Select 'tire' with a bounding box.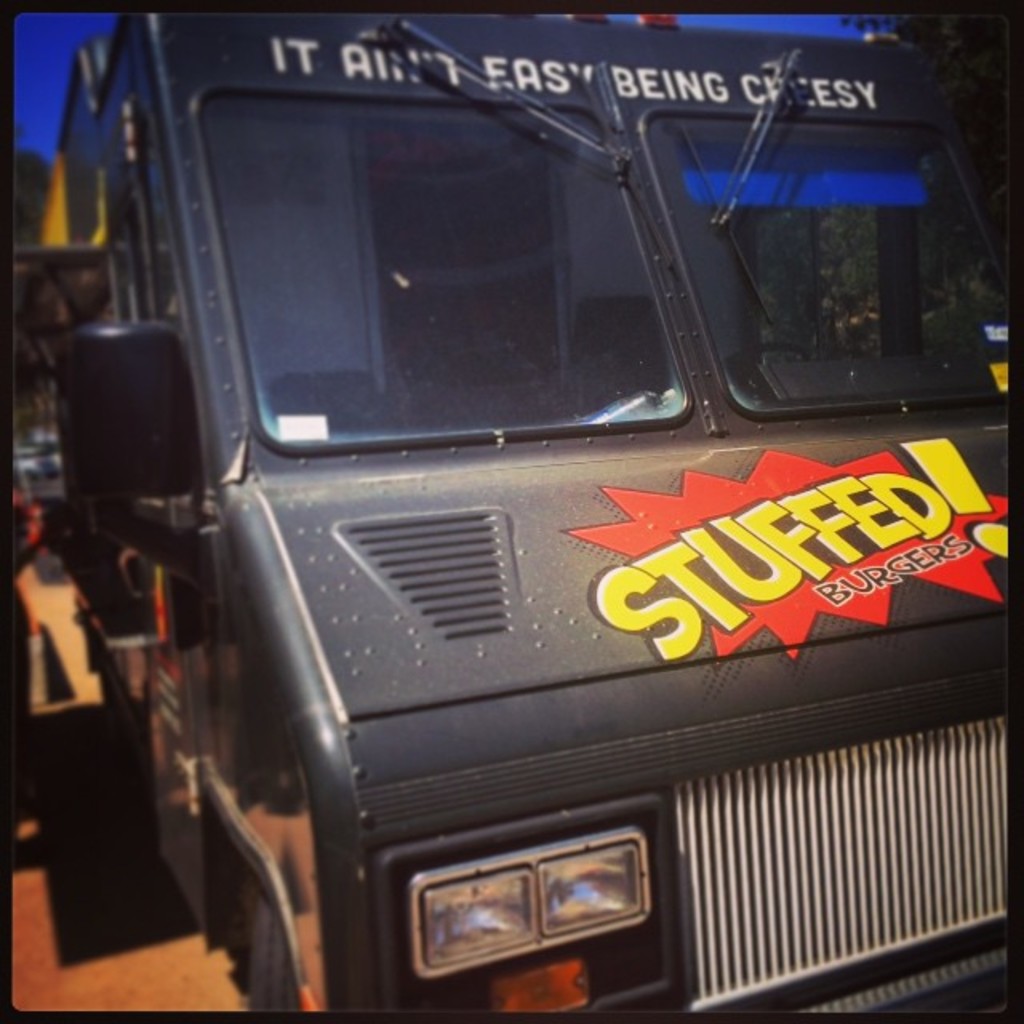
<bbox>242, 882, 293, 1011</bbox>.
